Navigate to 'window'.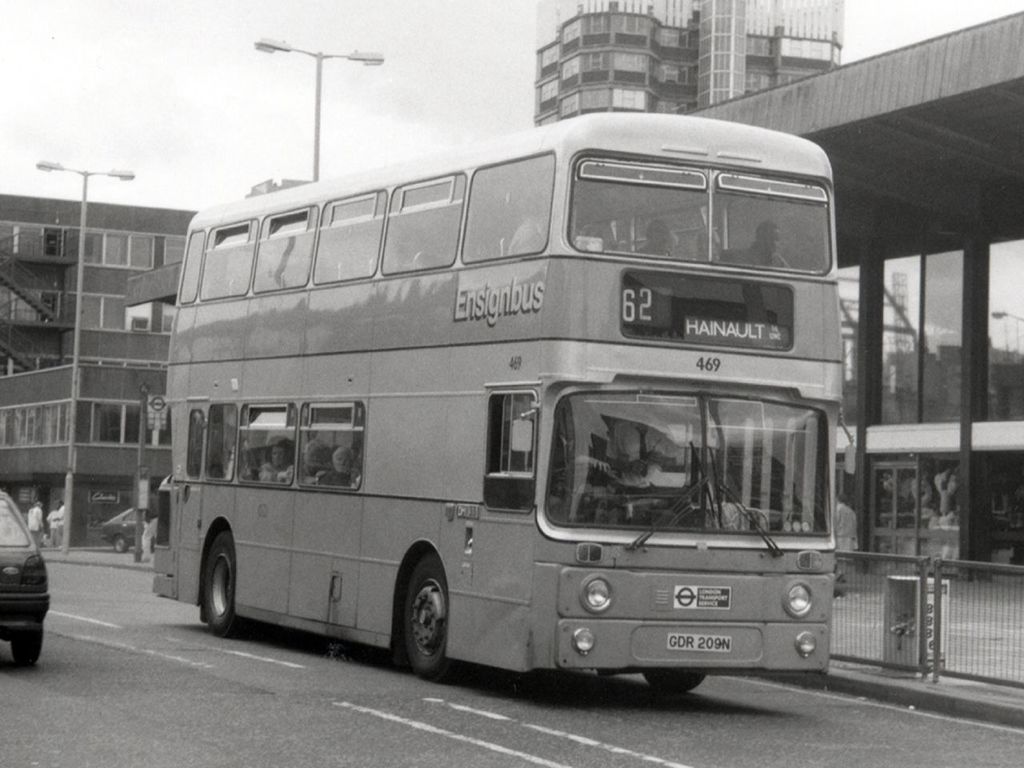
Navigation target: BBox(0, 218, 187, 266).
